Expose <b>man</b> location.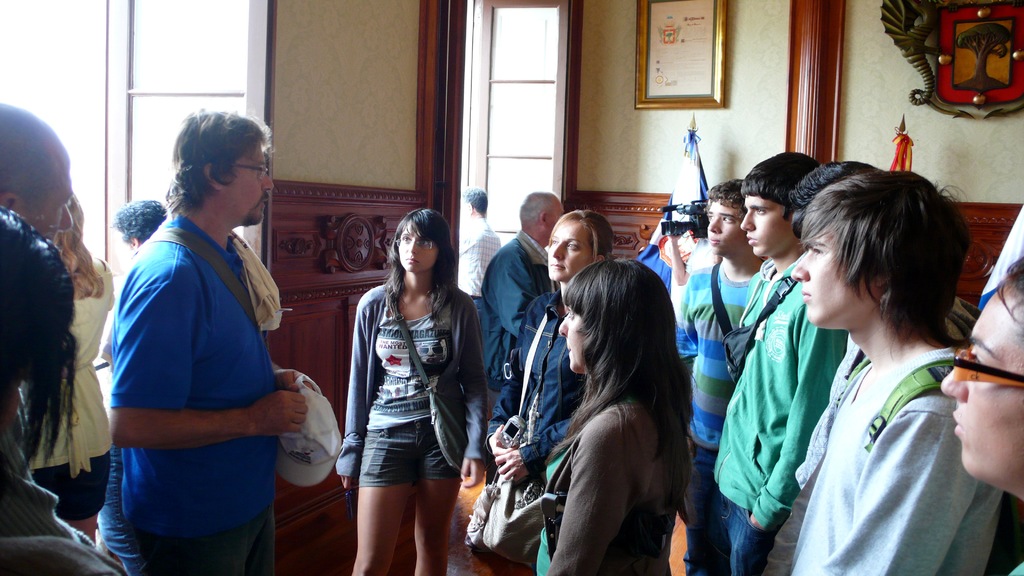
Exposed at l=481, t=189, r=556, b=404.
